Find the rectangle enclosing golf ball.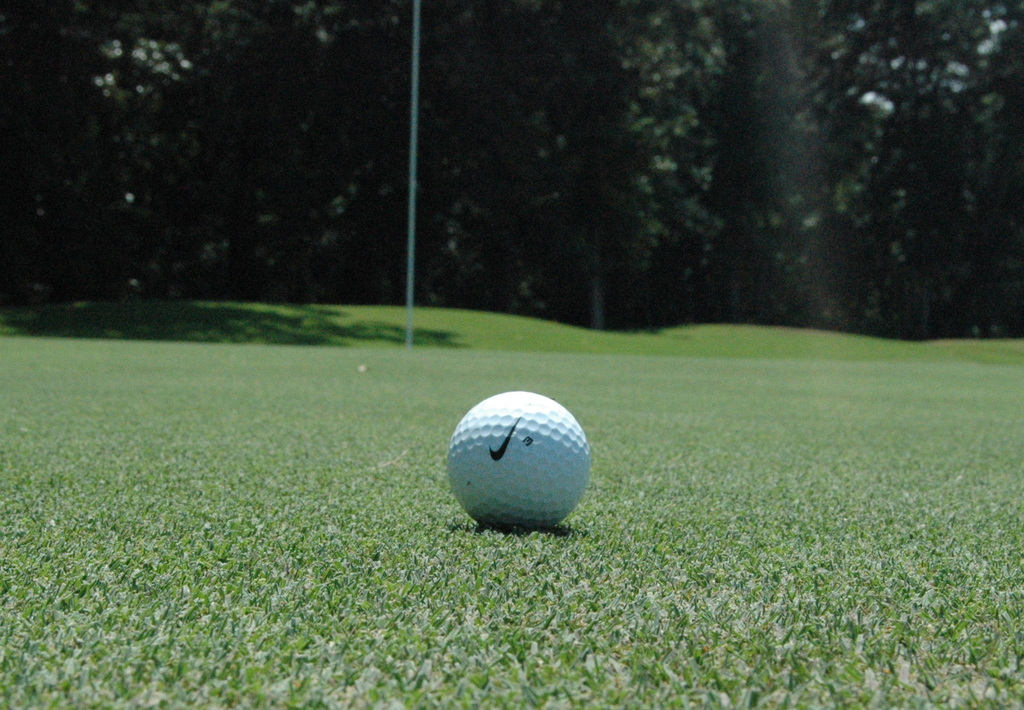
<region>442, 390, 598, 527</region>.
